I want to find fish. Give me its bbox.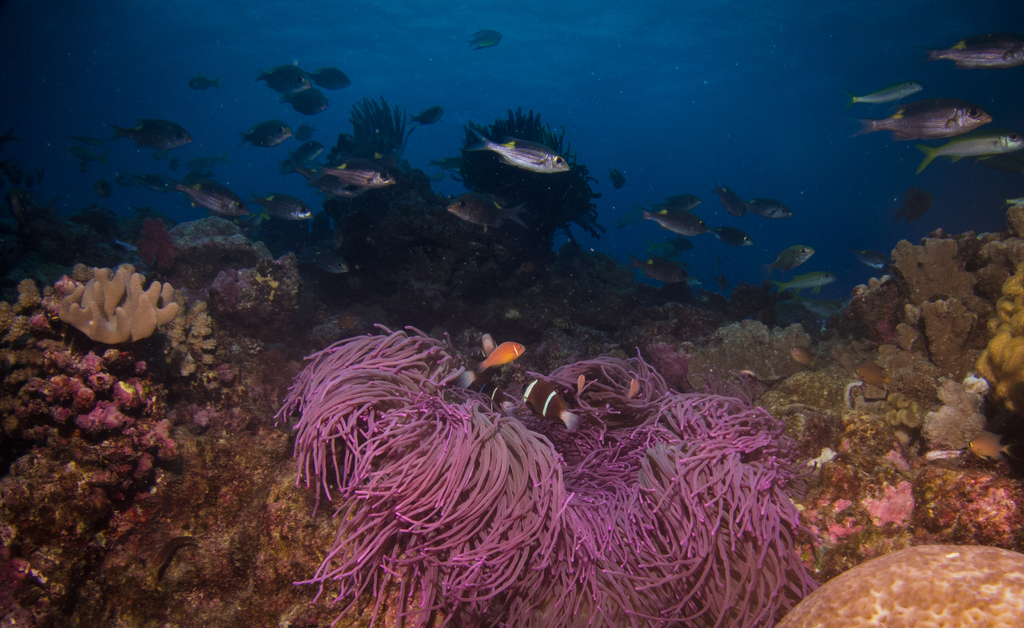
[637,199,708,239].
